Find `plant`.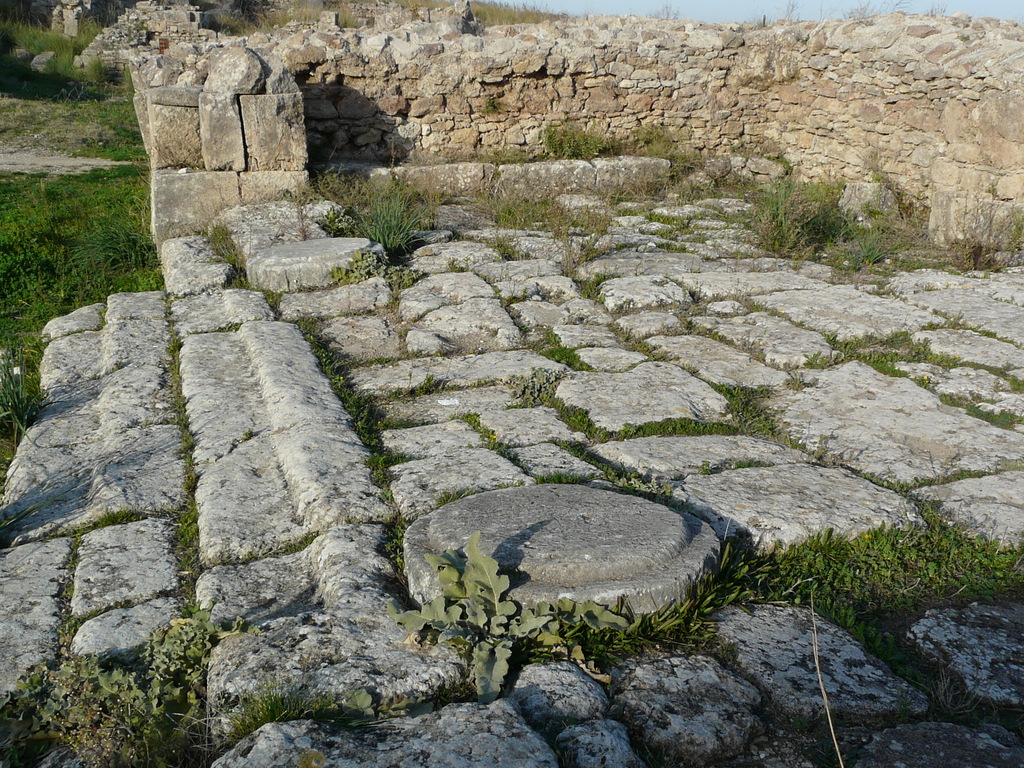
x1=650 y1=0 x2=681 y2=21.
